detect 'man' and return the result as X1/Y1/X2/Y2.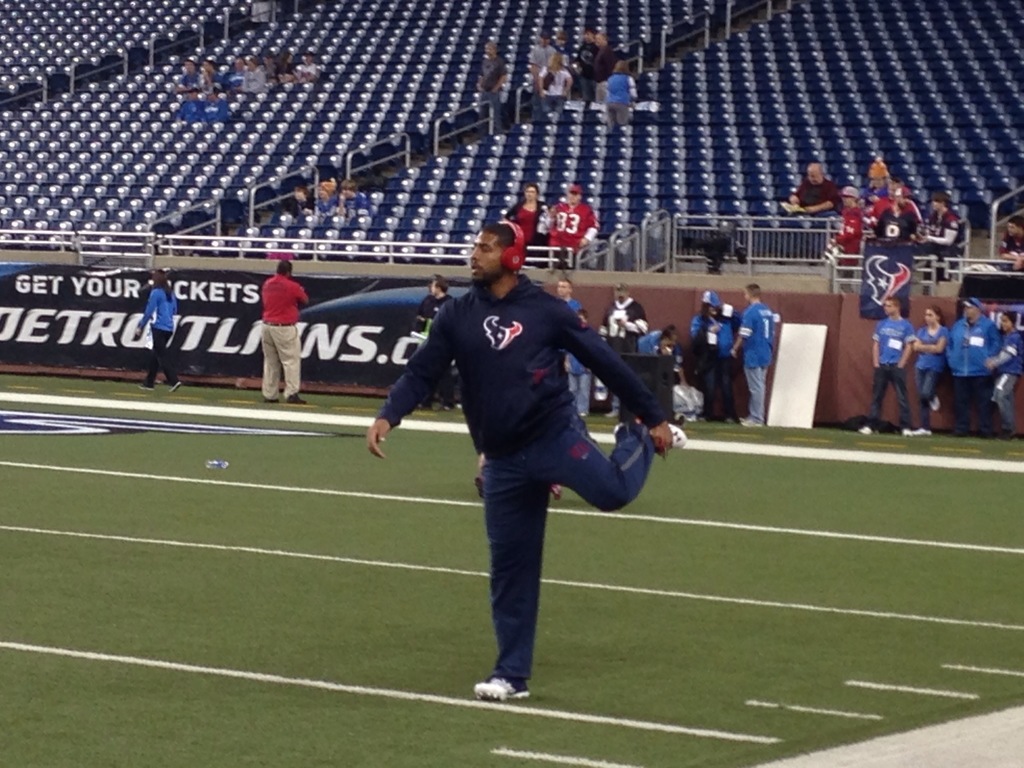
829/186/868/279.
